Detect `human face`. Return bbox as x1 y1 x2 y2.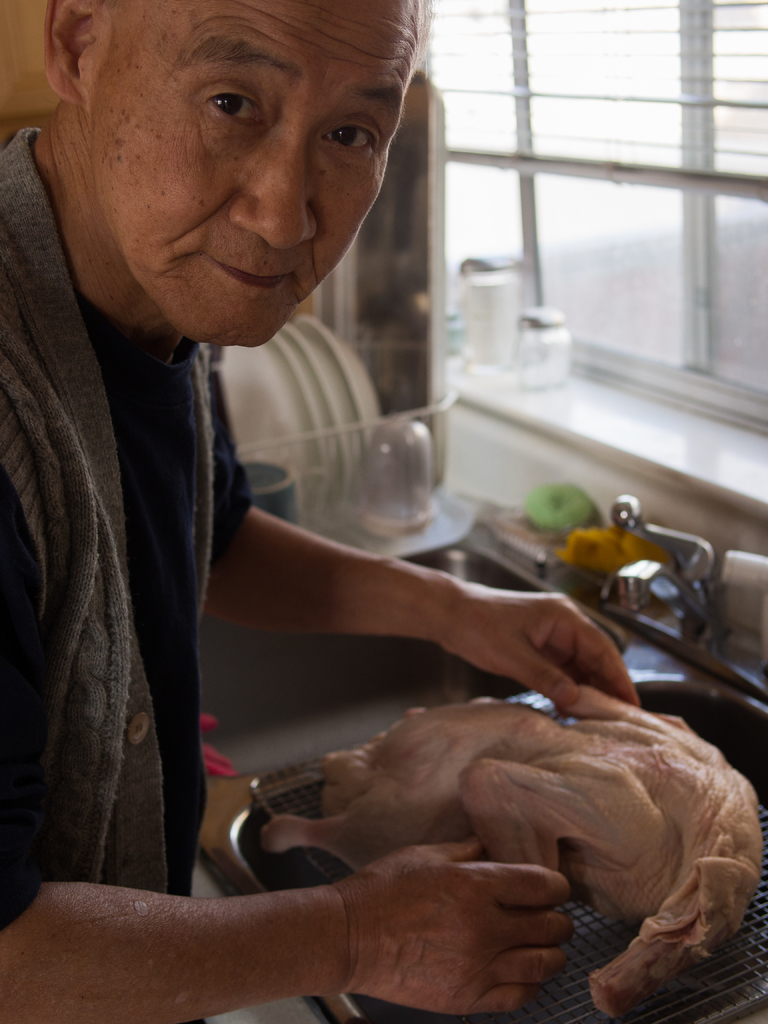
83 1 401 350.
